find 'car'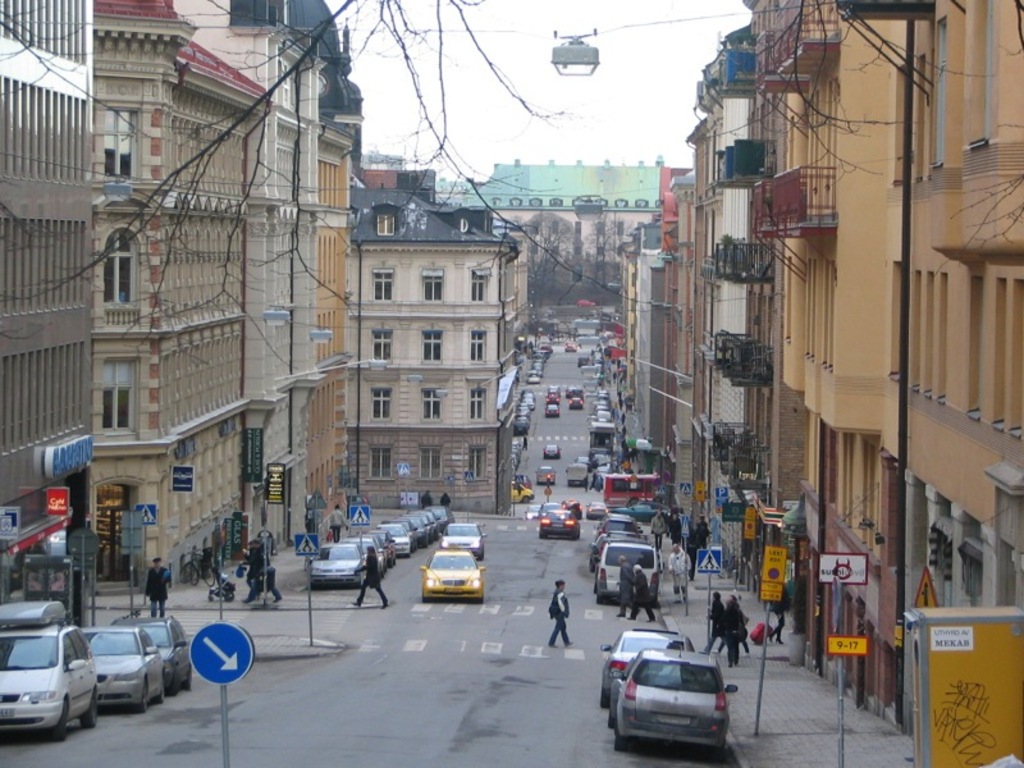
596,518,634,532
